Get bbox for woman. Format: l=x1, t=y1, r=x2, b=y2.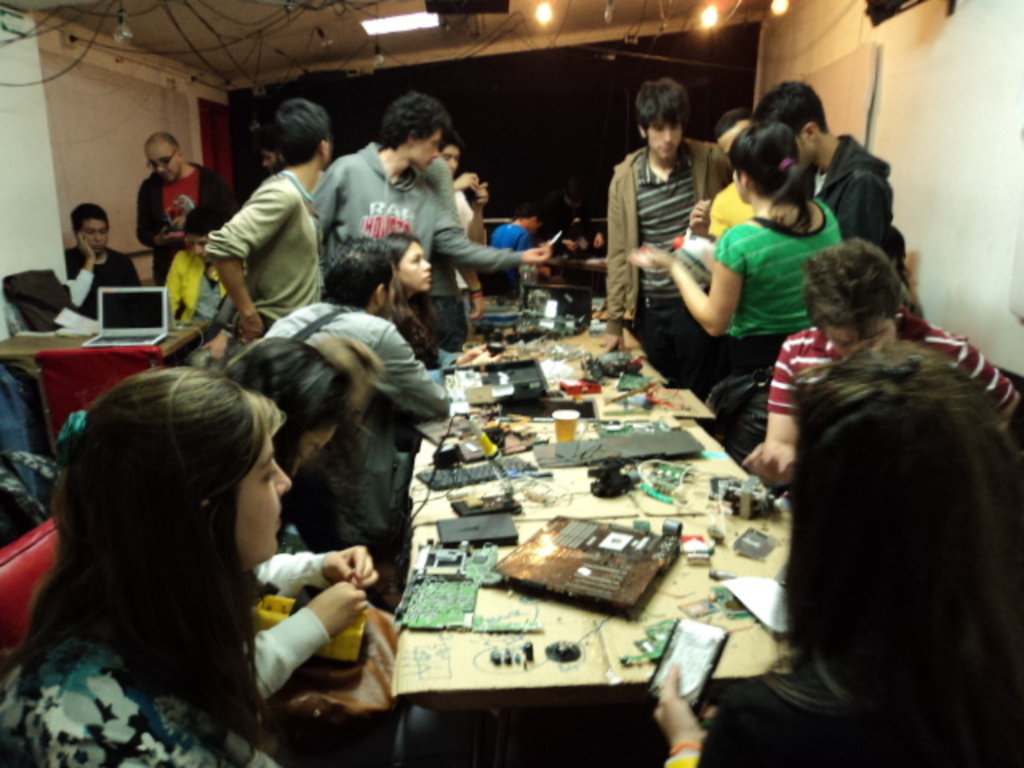
l=0, t=362, r=291, b=766.
